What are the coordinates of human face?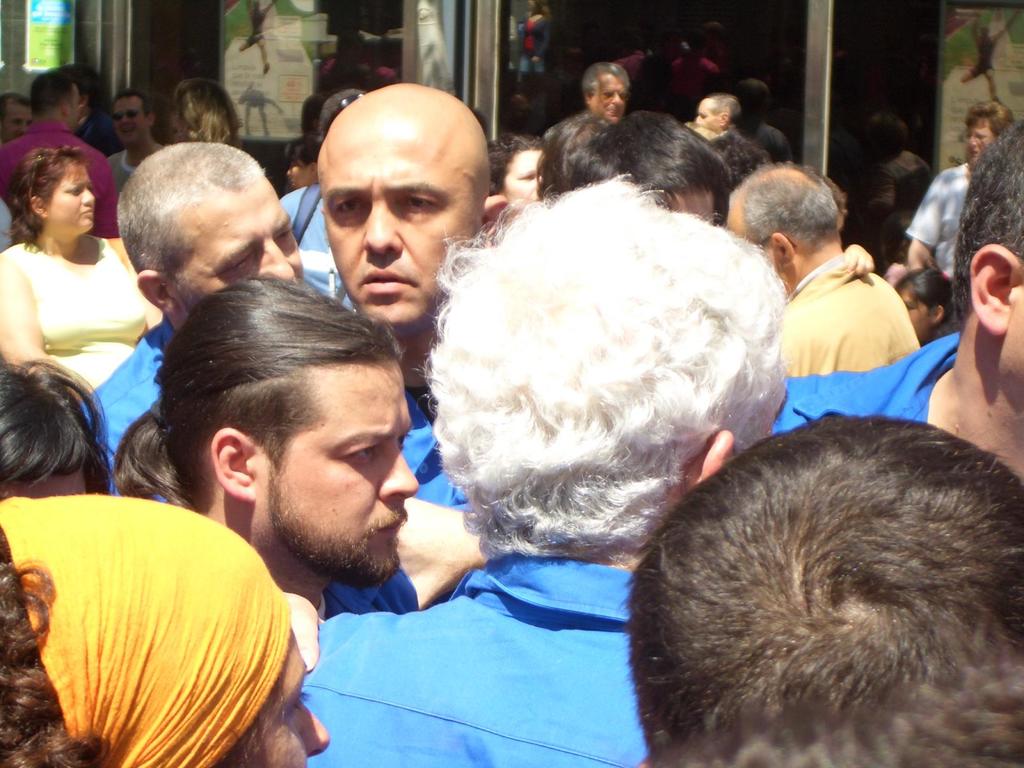
{"left": 893, "top": 282, "right": 933, "bottom": 341}.
